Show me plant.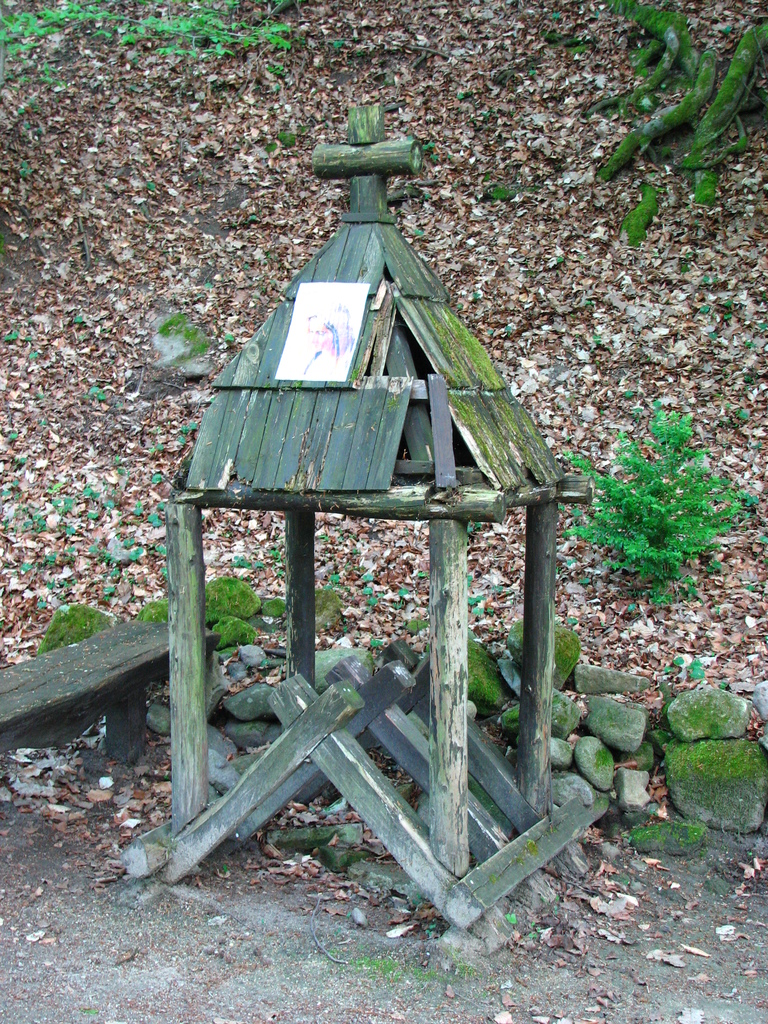
plant is here: {"left": 454, "top": 179, "right": 463, "bottom": 182}.
